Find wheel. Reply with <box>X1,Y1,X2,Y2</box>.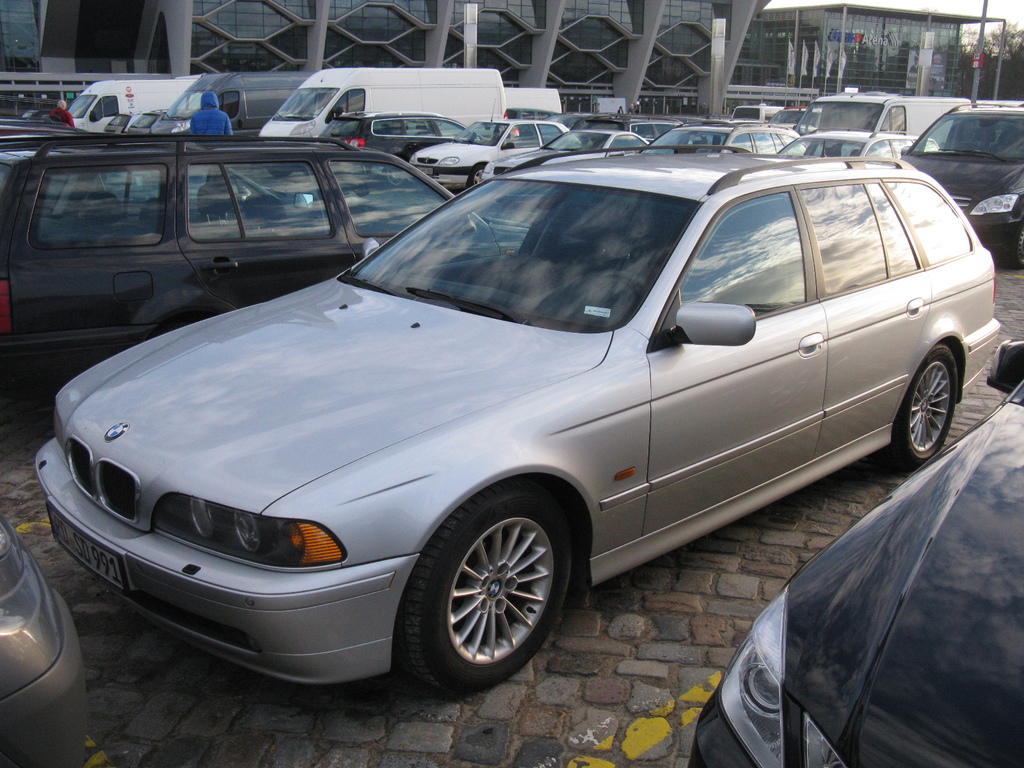
<box>1006,221,1023,267</box>.
